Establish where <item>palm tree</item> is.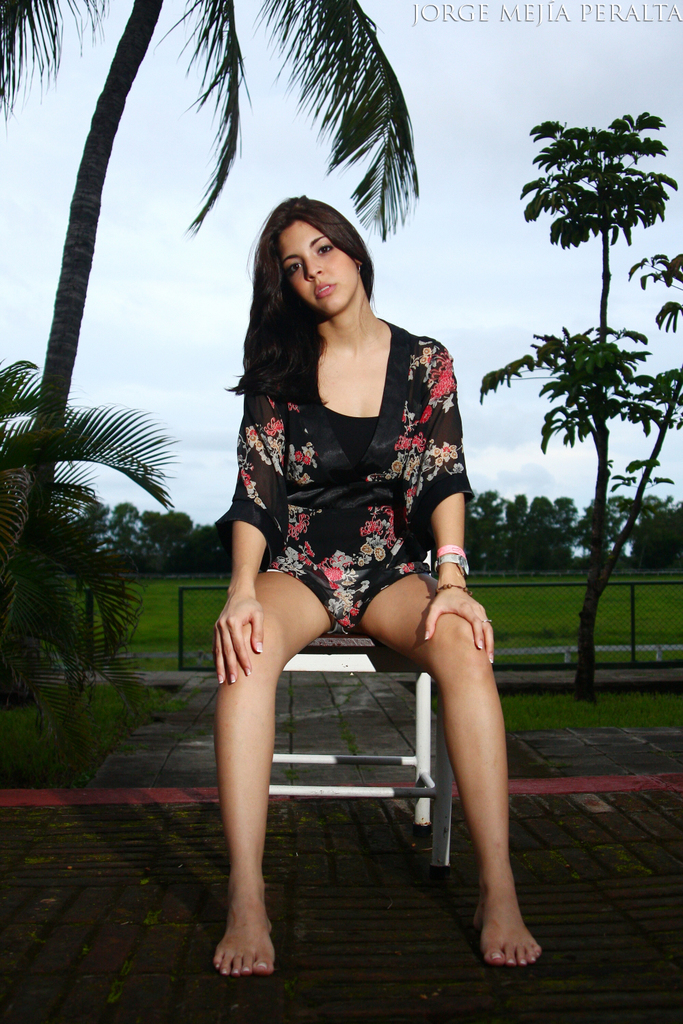
Established at (left=0, top=0, right=408, bottom=707).
